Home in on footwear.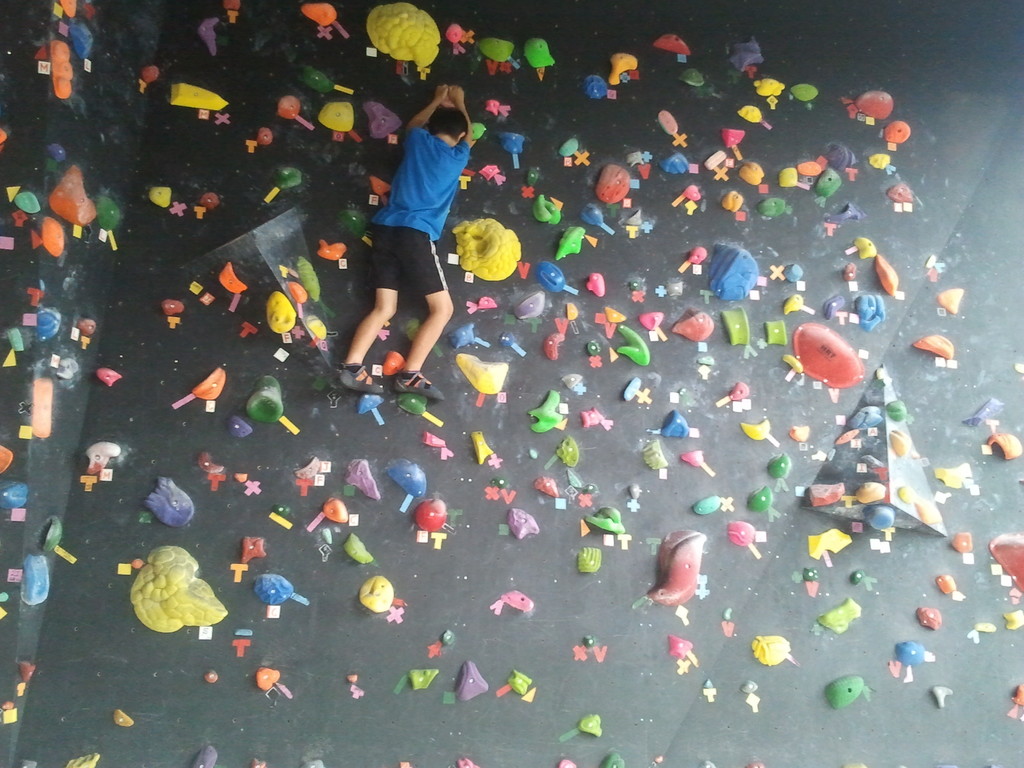
Homed in at x1=332 y1=364 x2=383 y2=395.
